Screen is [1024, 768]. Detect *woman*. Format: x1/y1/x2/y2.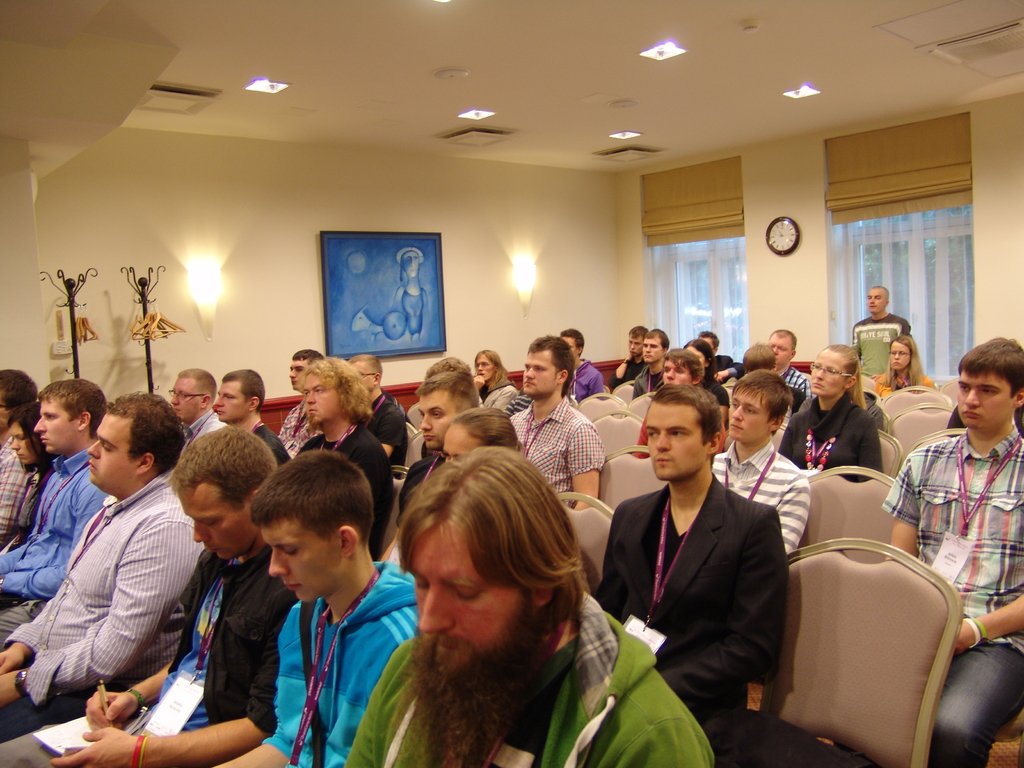
781/343/883/480.
